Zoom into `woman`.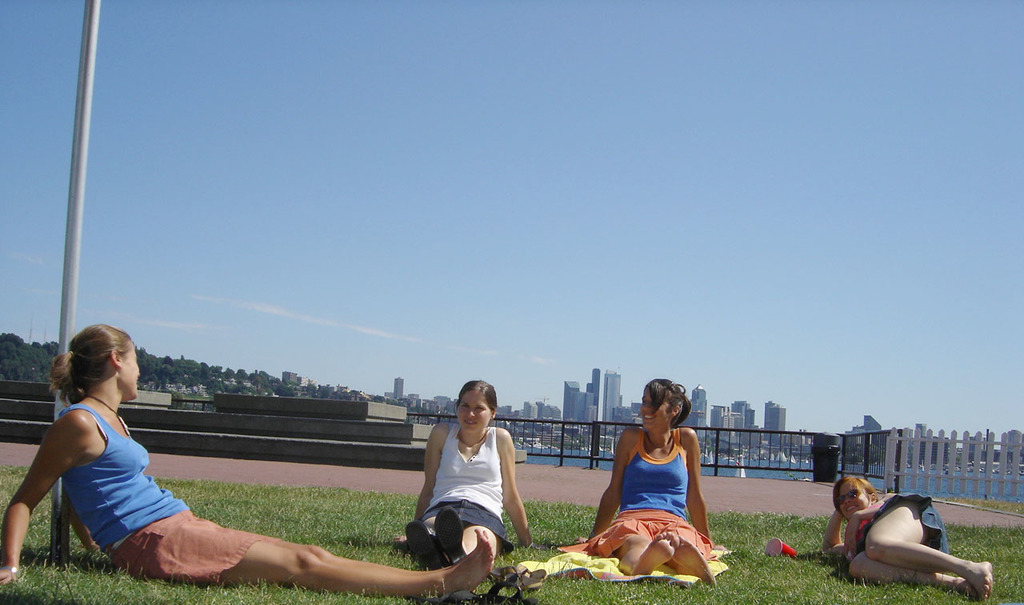
Zoom target: (left=575, top=381, right=742, bottom=584).
